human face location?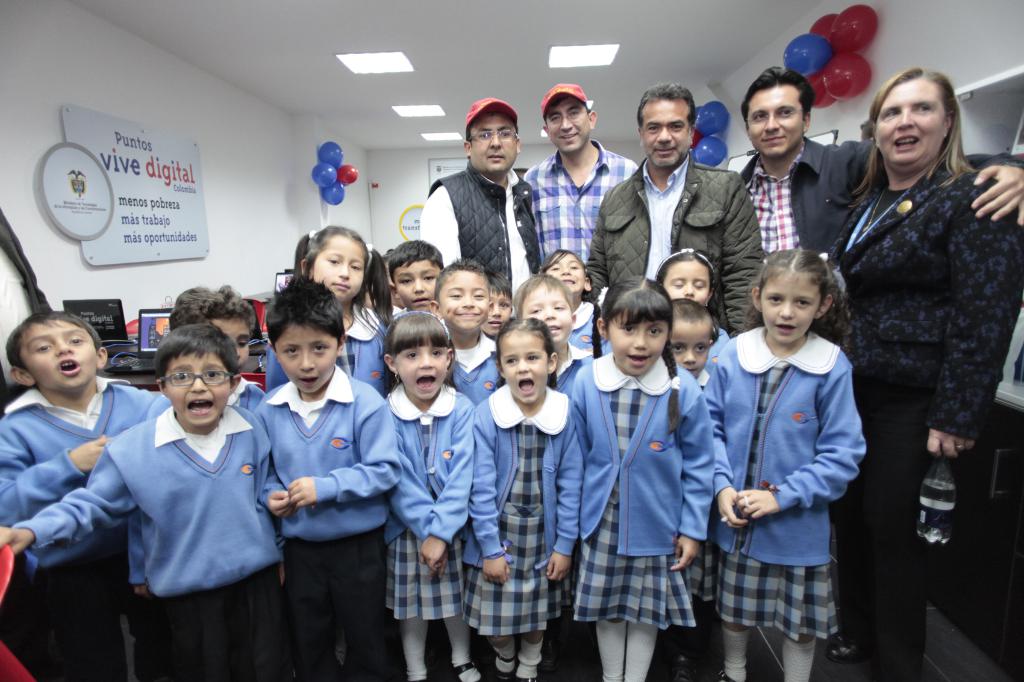
[x1=745, y1=91, x2=799, y2=154]
